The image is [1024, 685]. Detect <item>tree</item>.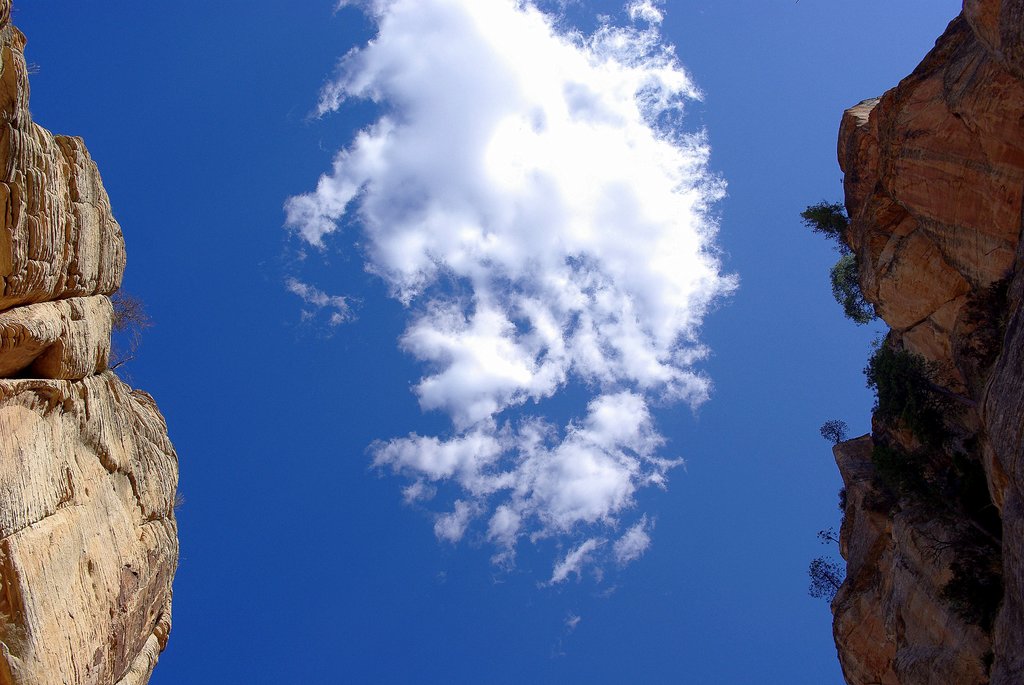
Detection: <region>807, 558, 843, 601</region>.
